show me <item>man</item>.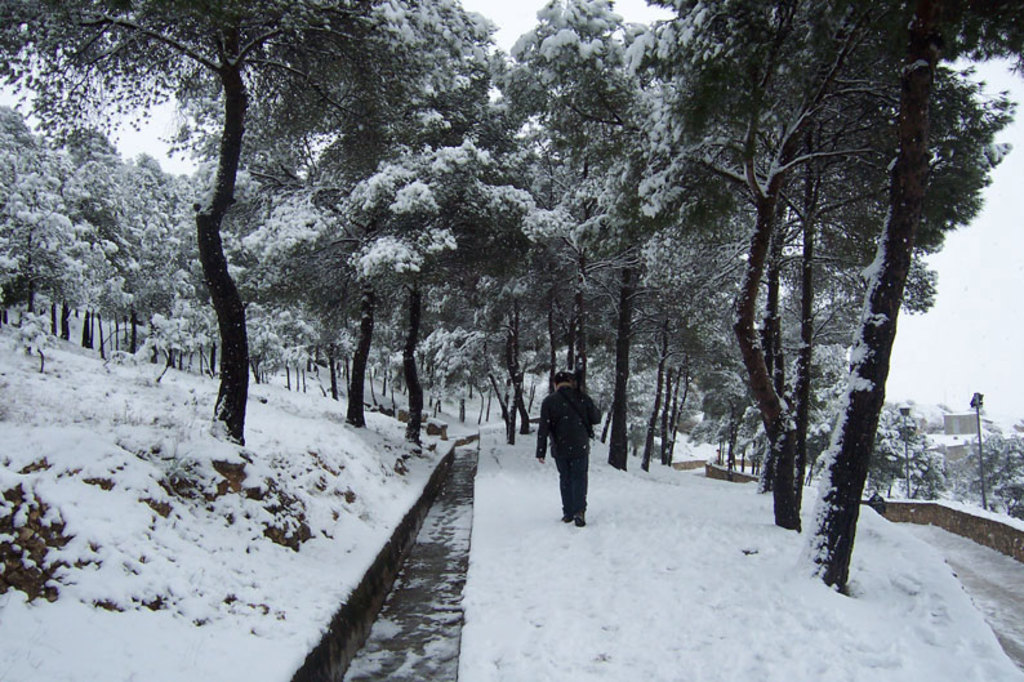
<item>man</item> is here: [525, 375, 597, 523].
